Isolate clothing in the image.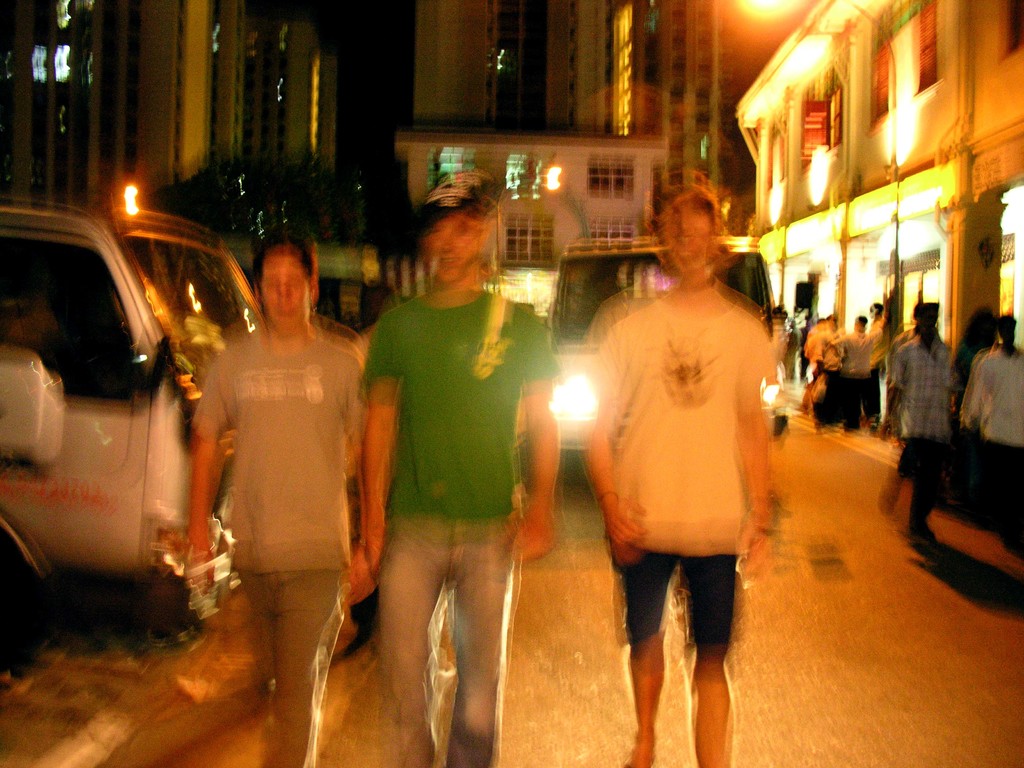
Isolated region: l=359, t=286, r=559, b=767.
